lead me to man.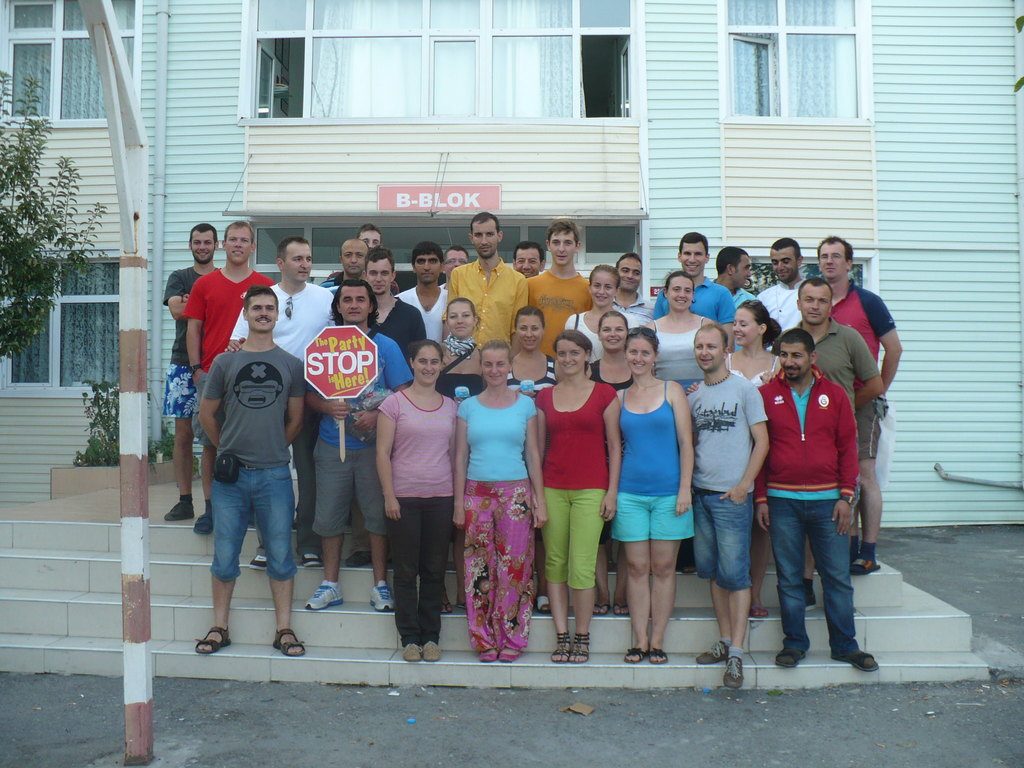
Lead to [157, 221, 218, 532].
